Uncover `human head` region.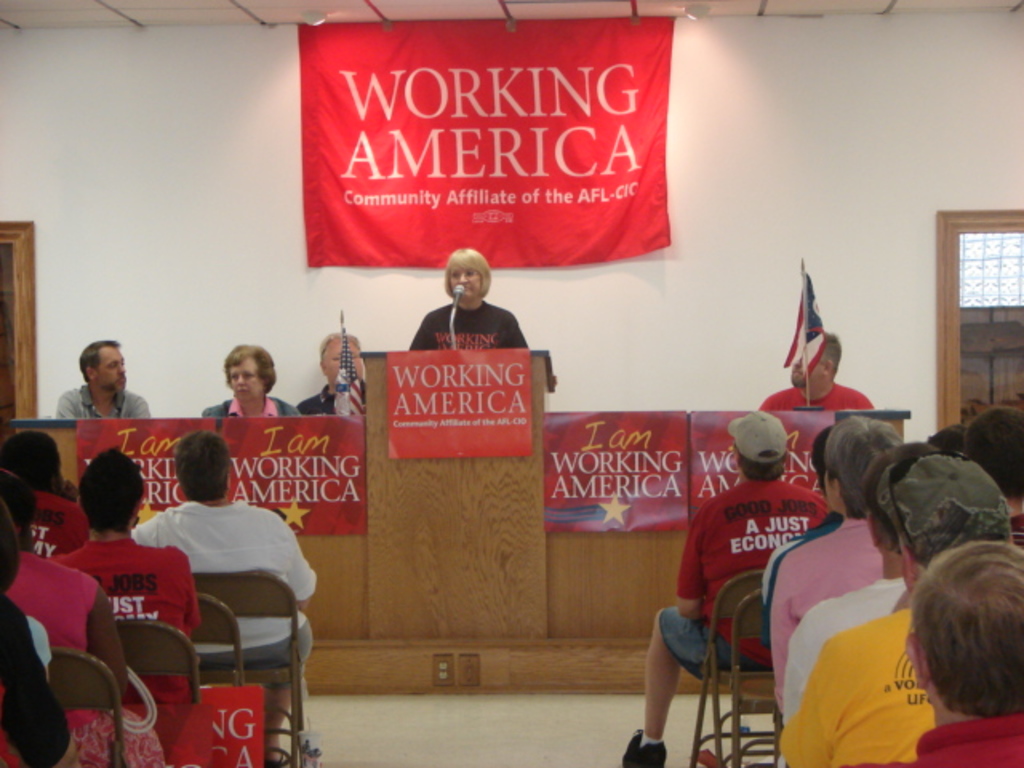
Uncovered: 0:430:61:496.
